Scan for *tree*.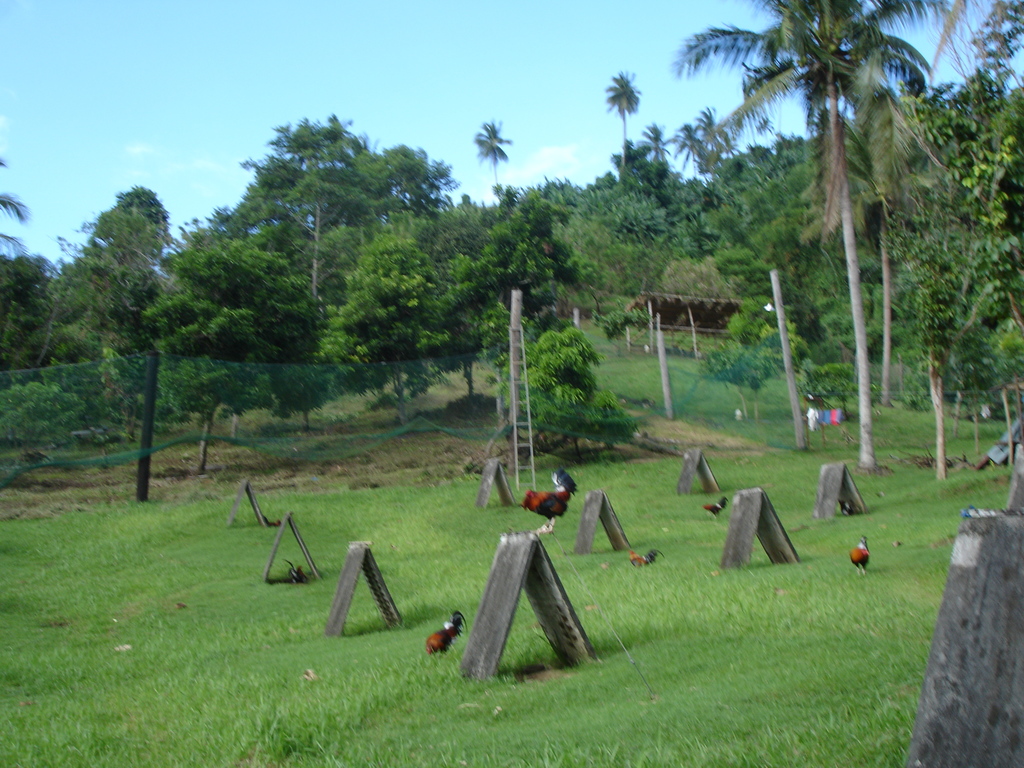
Scan result: box(902, 77, 1023, 401).
